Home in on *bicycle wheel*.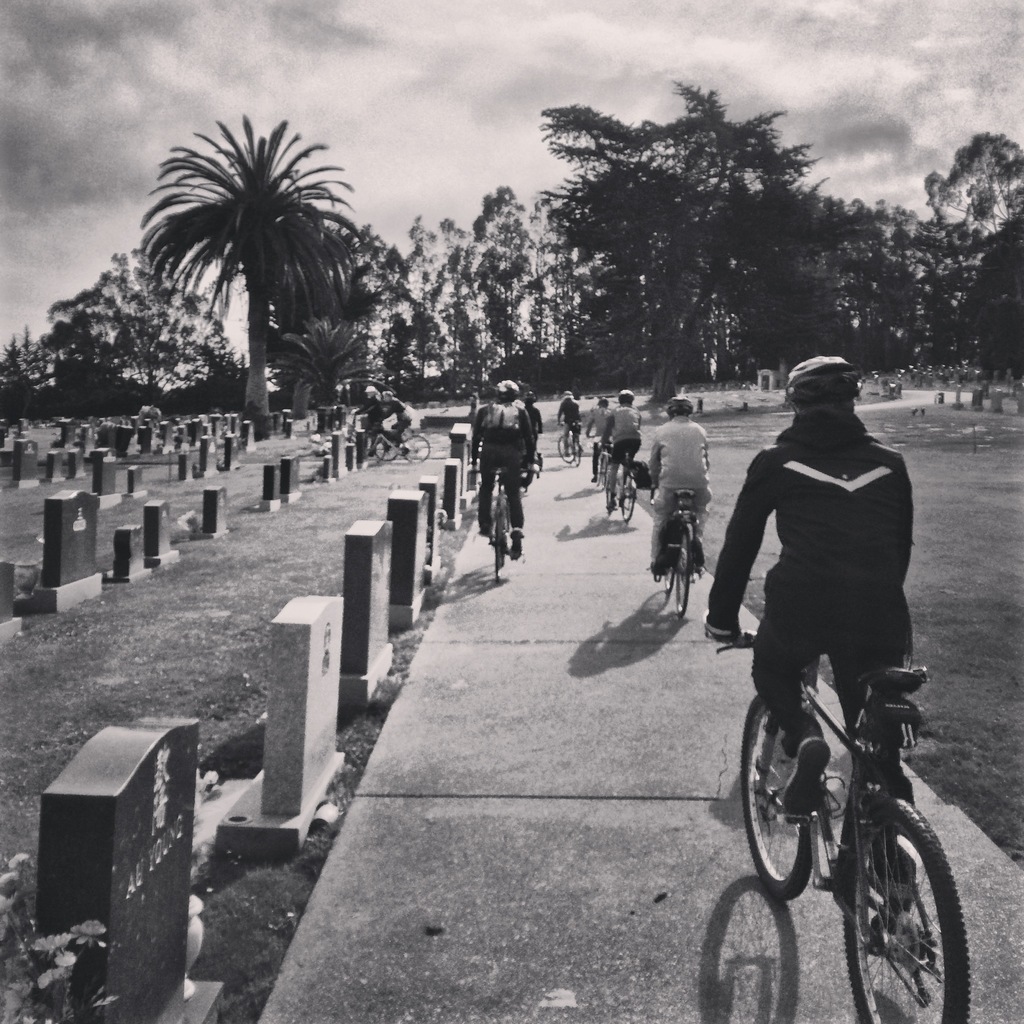
Homed in at (x1=554, y1=435, x2=572, y2=463).
